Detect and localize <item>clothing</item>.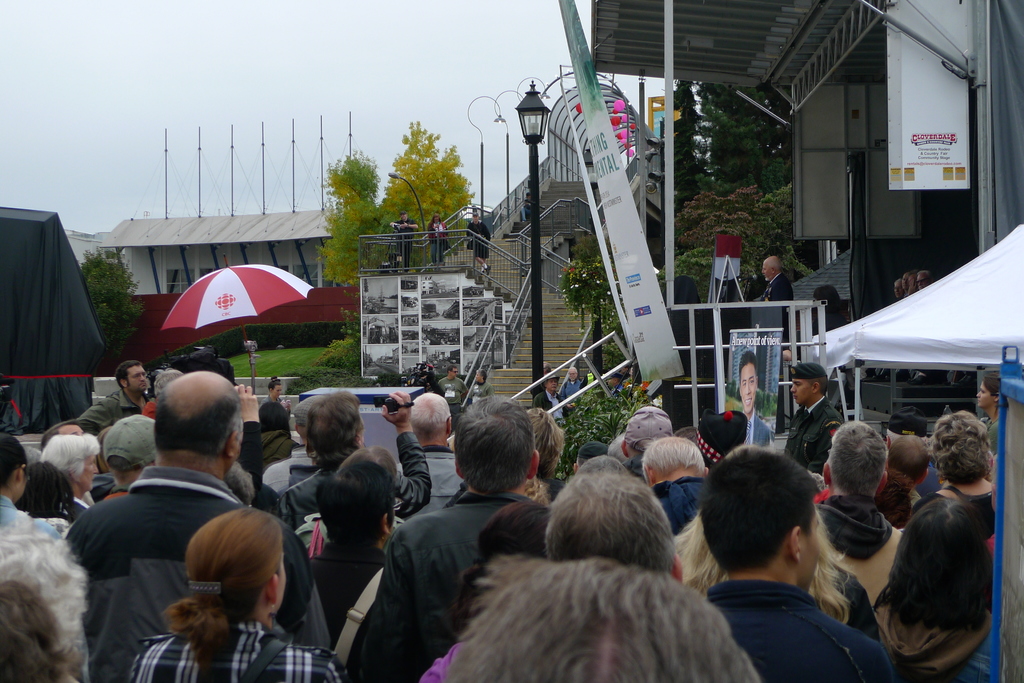
Localized at {"left": 369, "top": 501, "right": 513, "bottom": 670}.
